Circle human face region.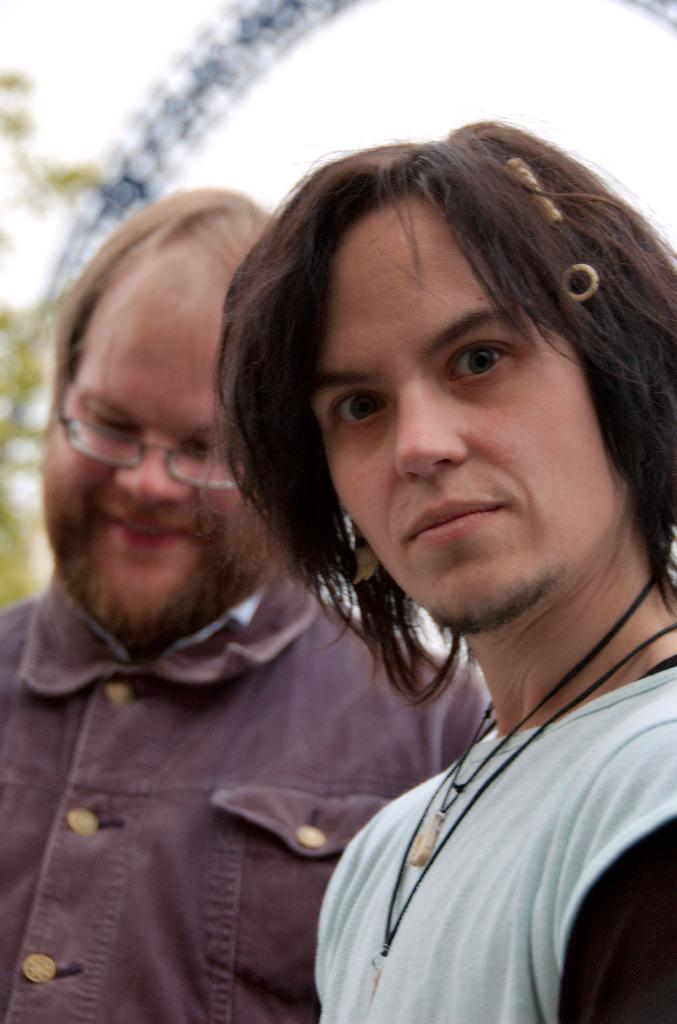
Region: locate(302, 193, 626, 625).
